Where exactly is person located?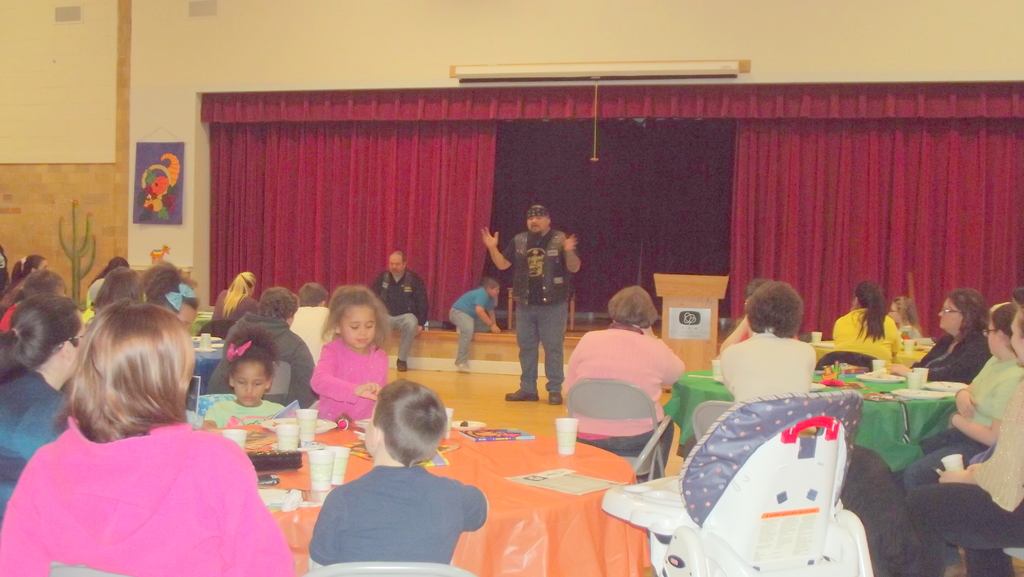
Its bounding box is x1=368, y1=249, x2=432, y2=375.
